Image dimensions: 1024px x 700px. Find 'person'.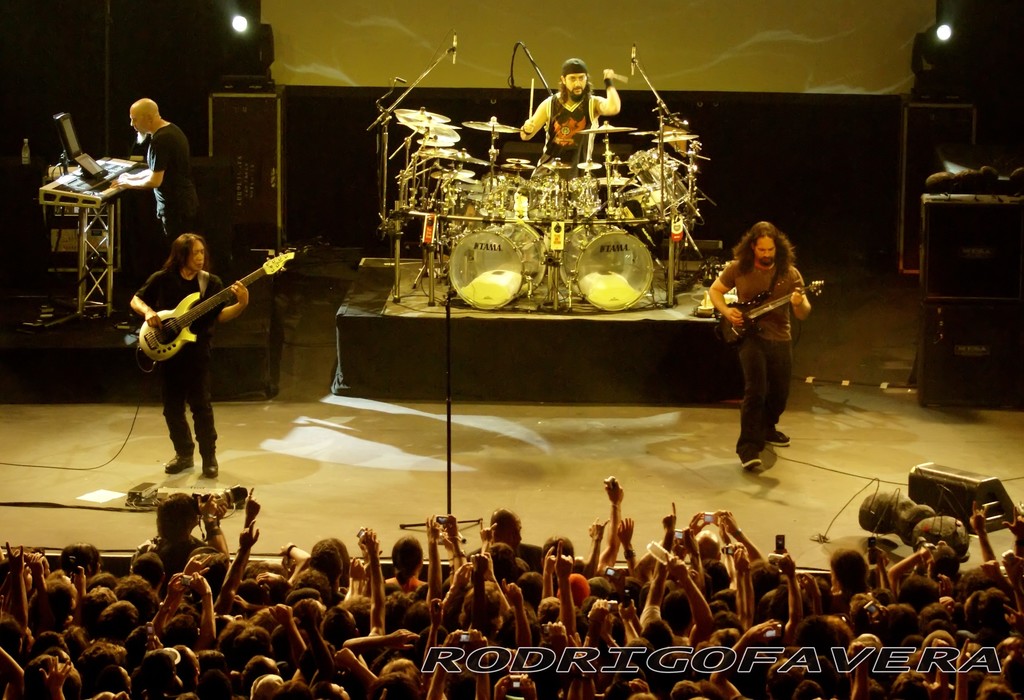
pyautogui.locateOnScreen(522, 56, 620, 177).
